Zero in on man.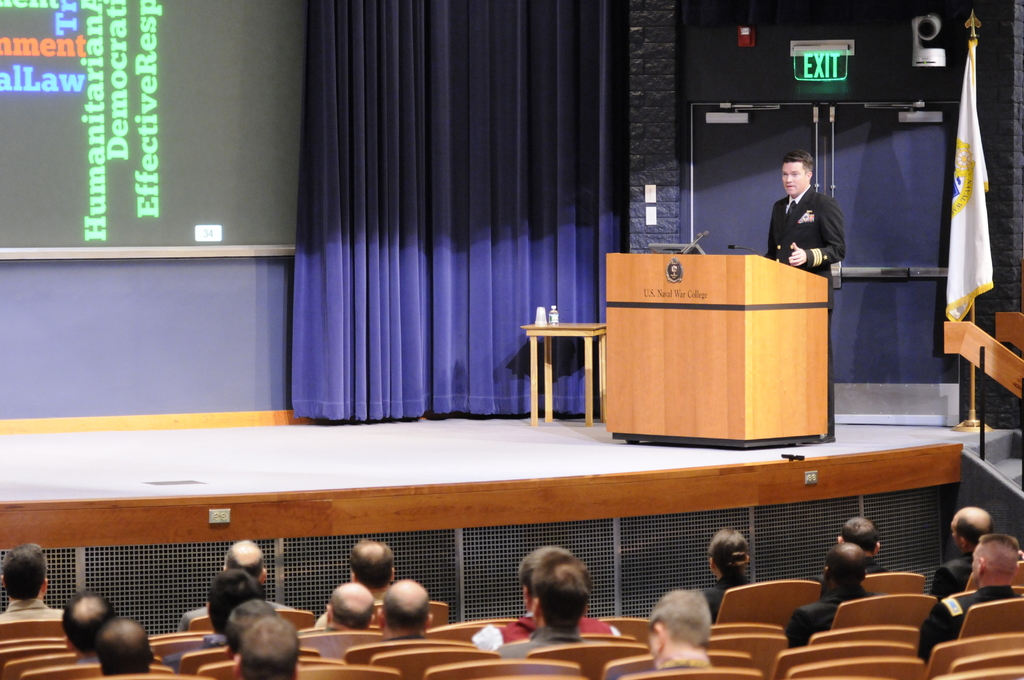
Zeroed in: BBox(914, 530, 1023, 664).
